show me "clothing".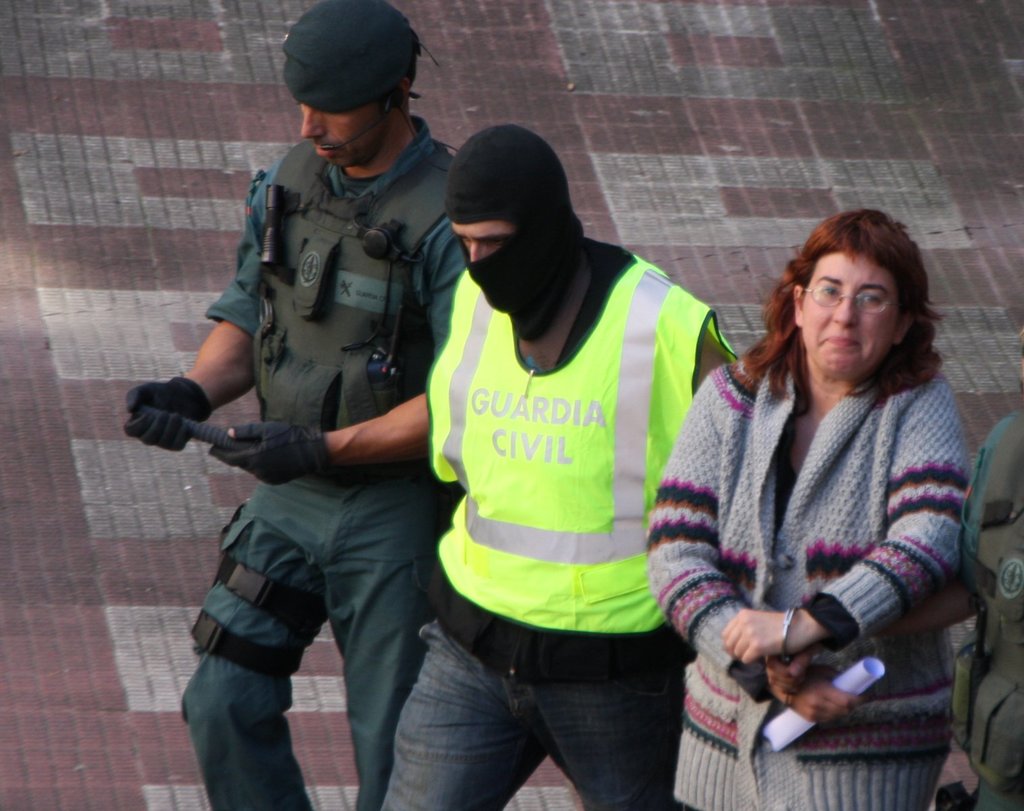
"clothing" is here: <region>384, 241, 727, 810</region>.
